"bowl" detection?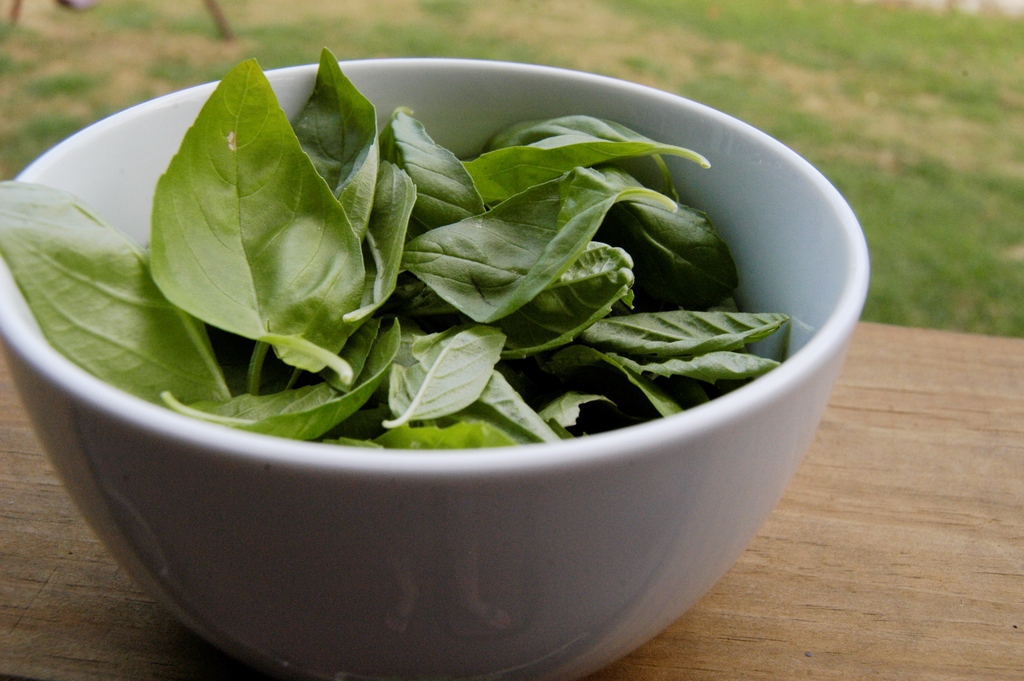
0/51/875/680
